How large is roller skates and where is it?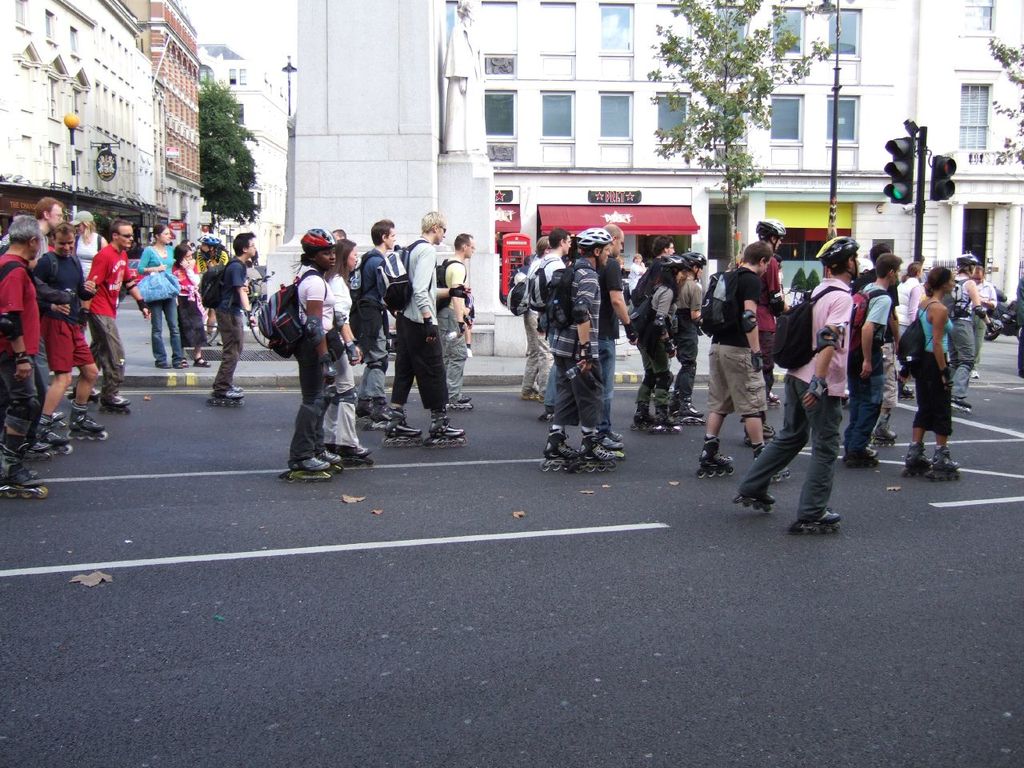
Bounding box: detection(230, 384, 244, 392).
